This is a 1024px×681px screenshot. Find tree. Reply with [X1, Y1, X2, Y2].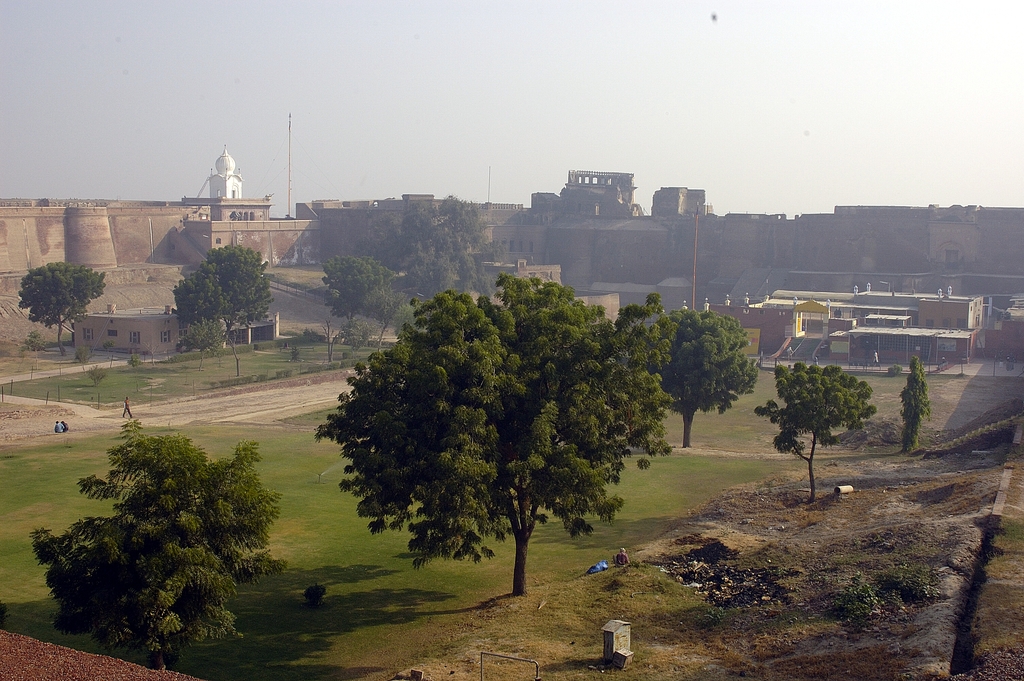
[199, 244, 270, 349].
